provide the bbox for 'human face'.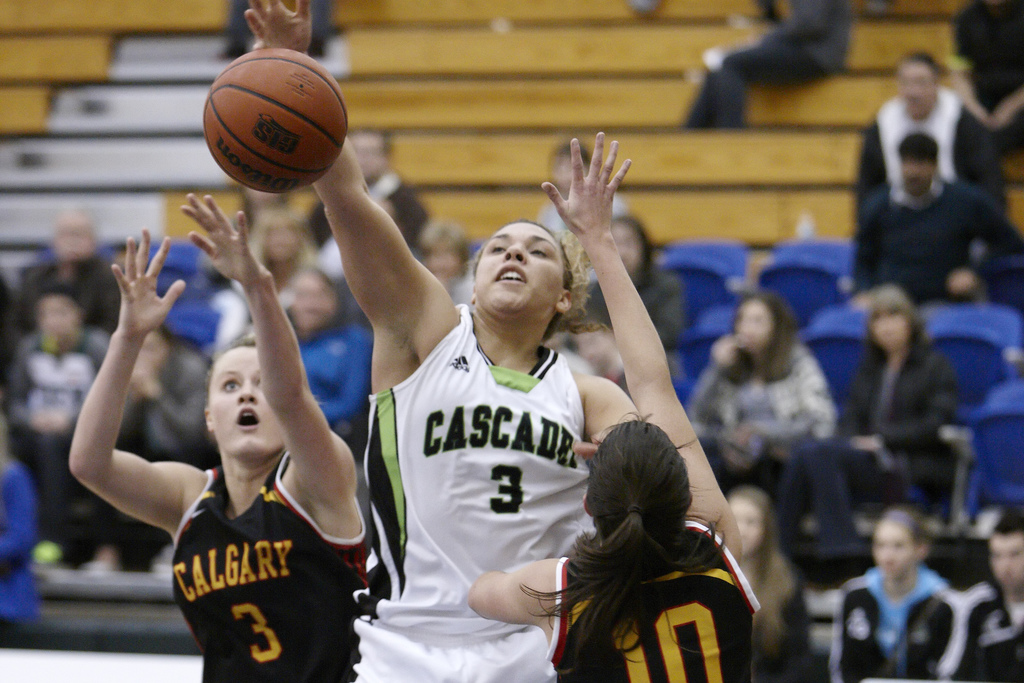
Rect(735, 303, 776, 346).
